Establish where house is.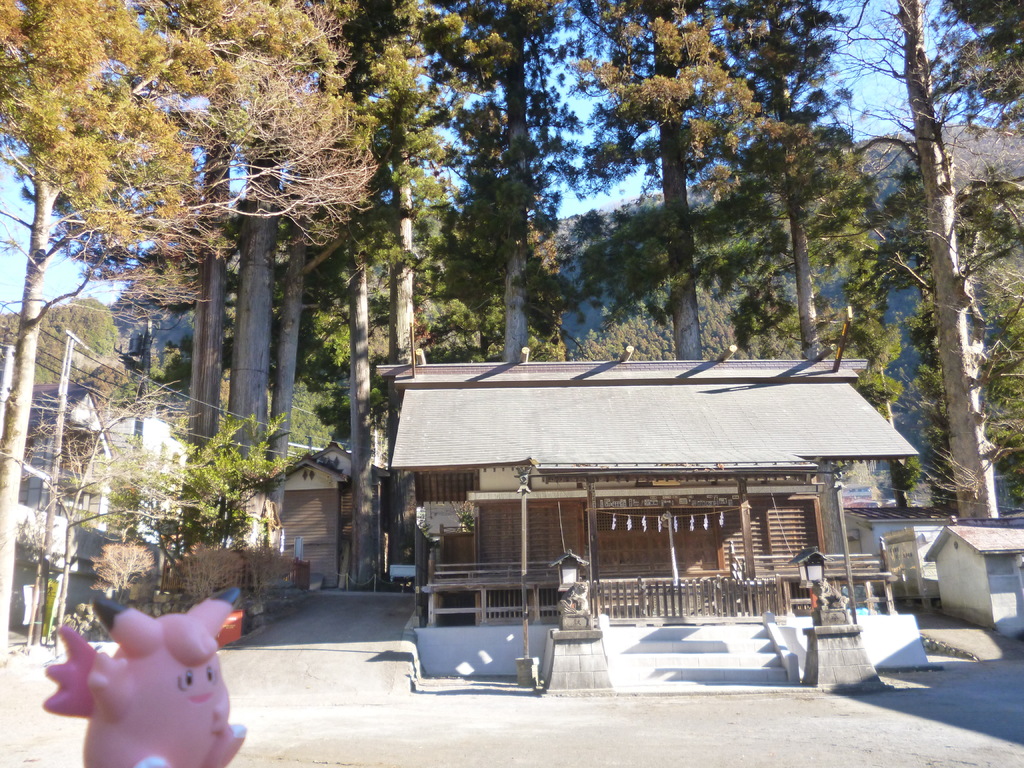
Established at bbox(279, 442, 358, 586).
